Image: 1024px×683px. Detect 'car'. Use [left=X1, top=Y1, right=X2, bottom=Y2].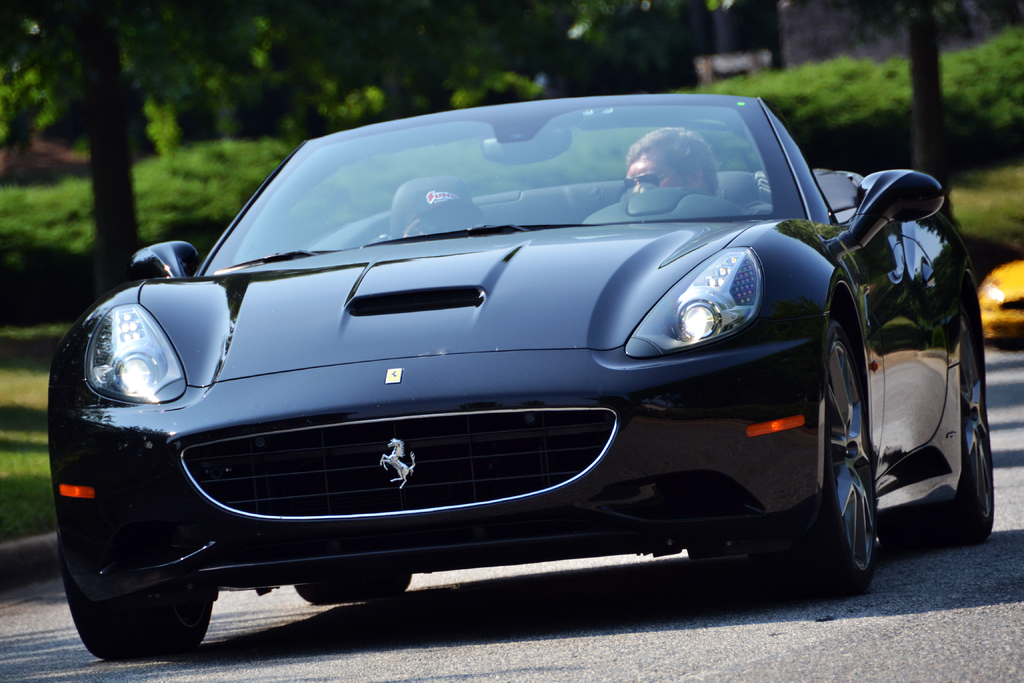
[left=975, top=260, right=1023, bottom=347].
